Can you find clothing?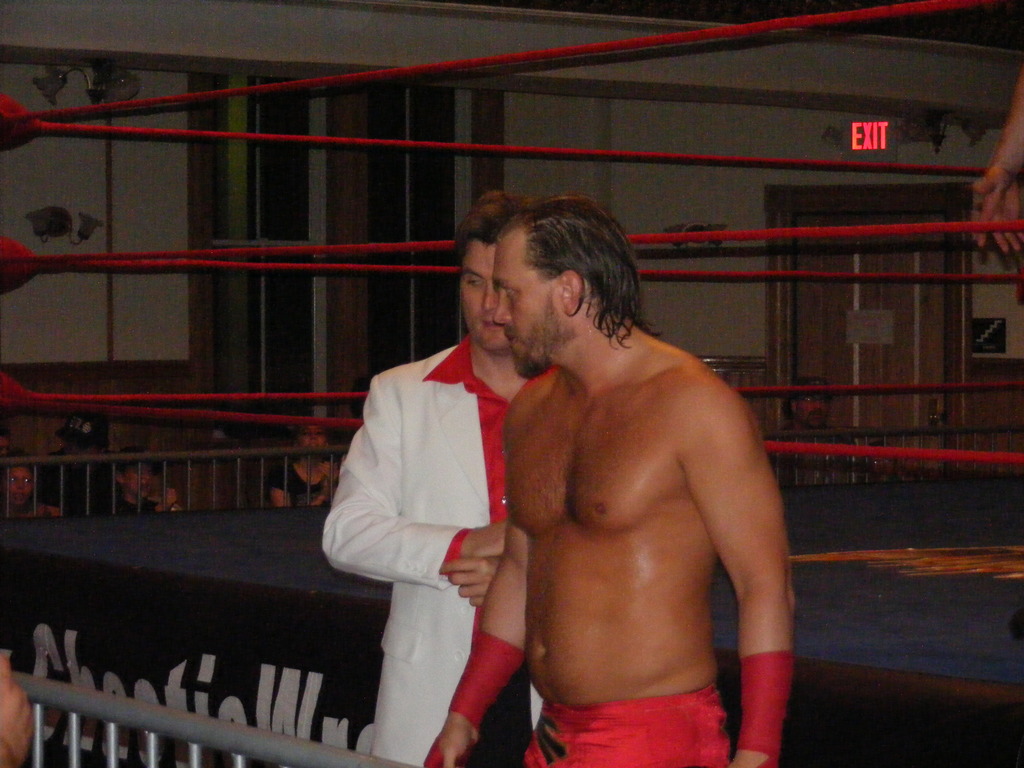
Yes, bounding box: (103, 488, 164, 515).
